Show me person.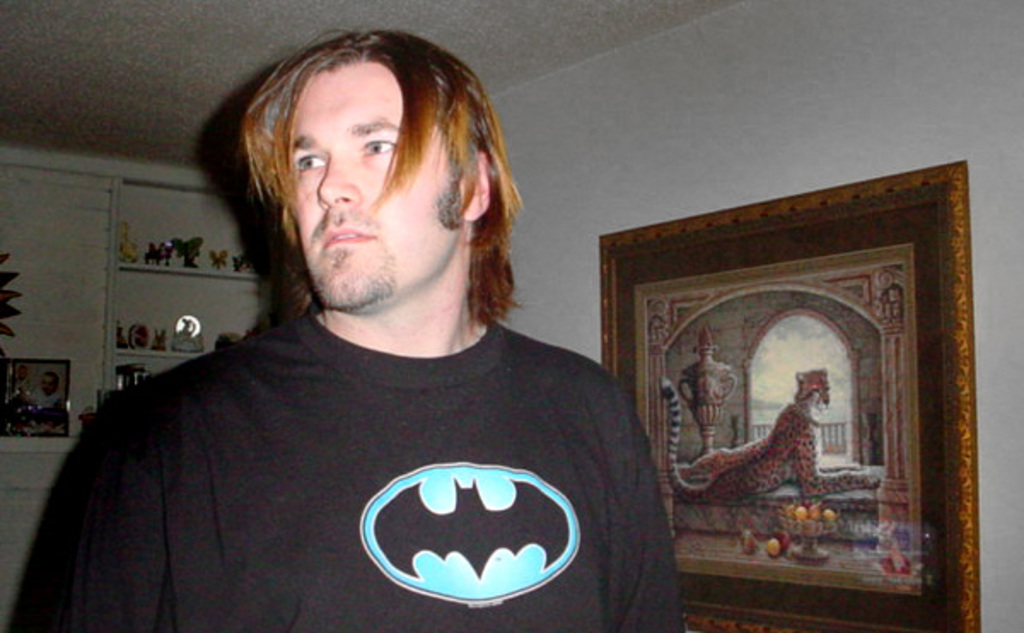
person is here: bbox=[10, 27, 691, 631].
